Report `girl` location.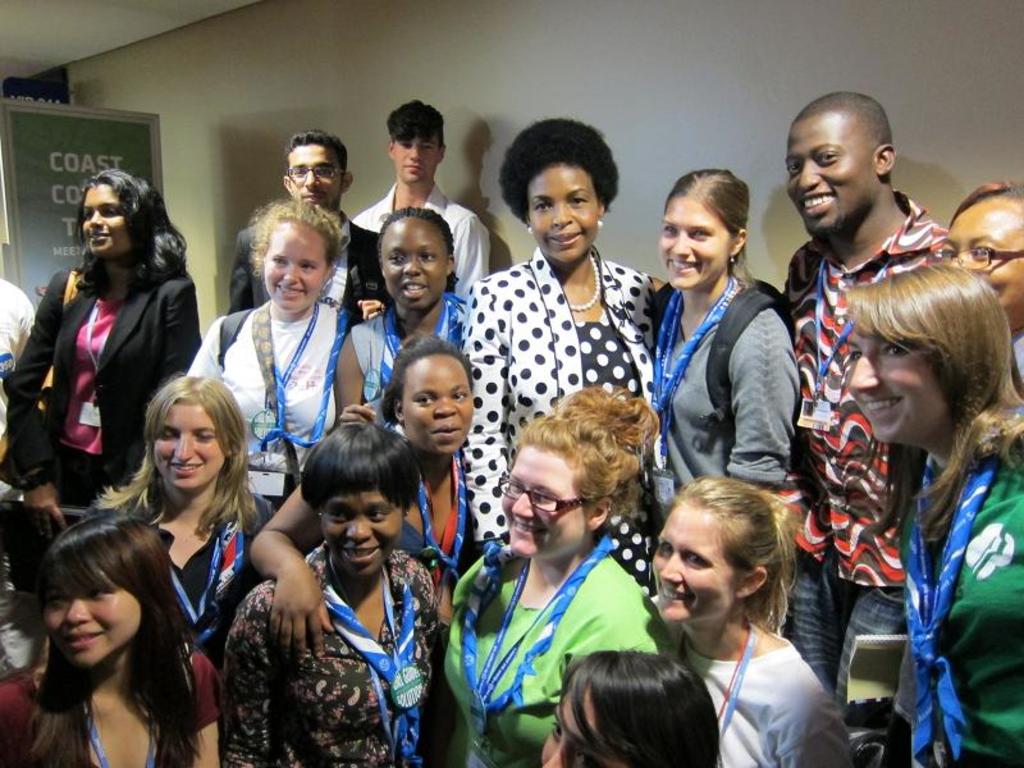
Report: region(538, 649, 719, 767).
